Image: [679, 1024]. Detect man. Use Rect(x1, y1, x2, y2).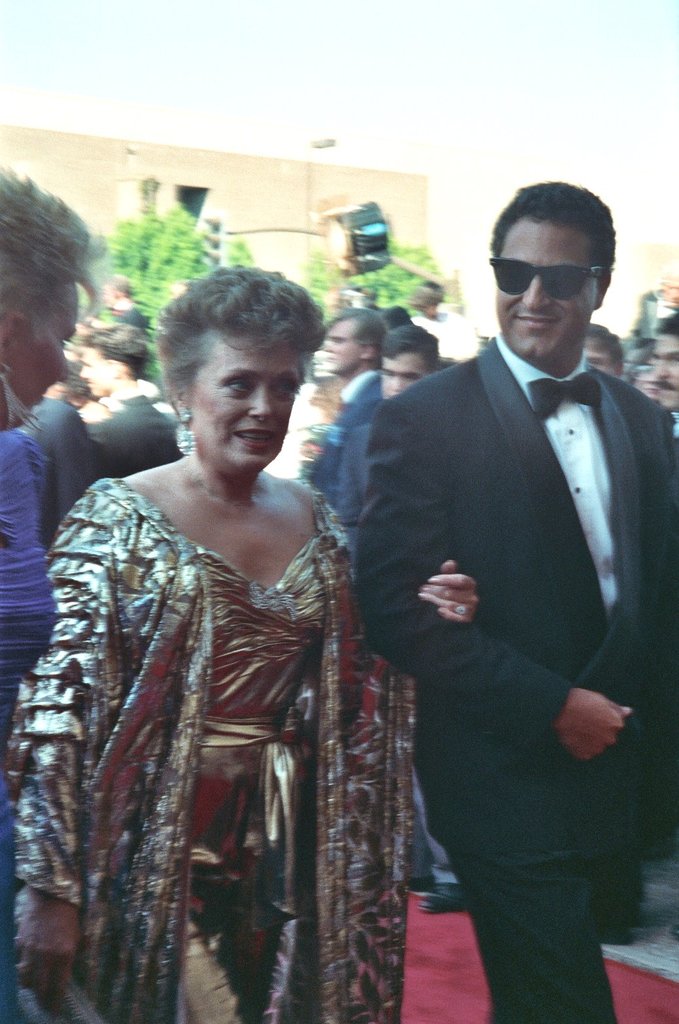
Rect(654, 310, 678, 406).
